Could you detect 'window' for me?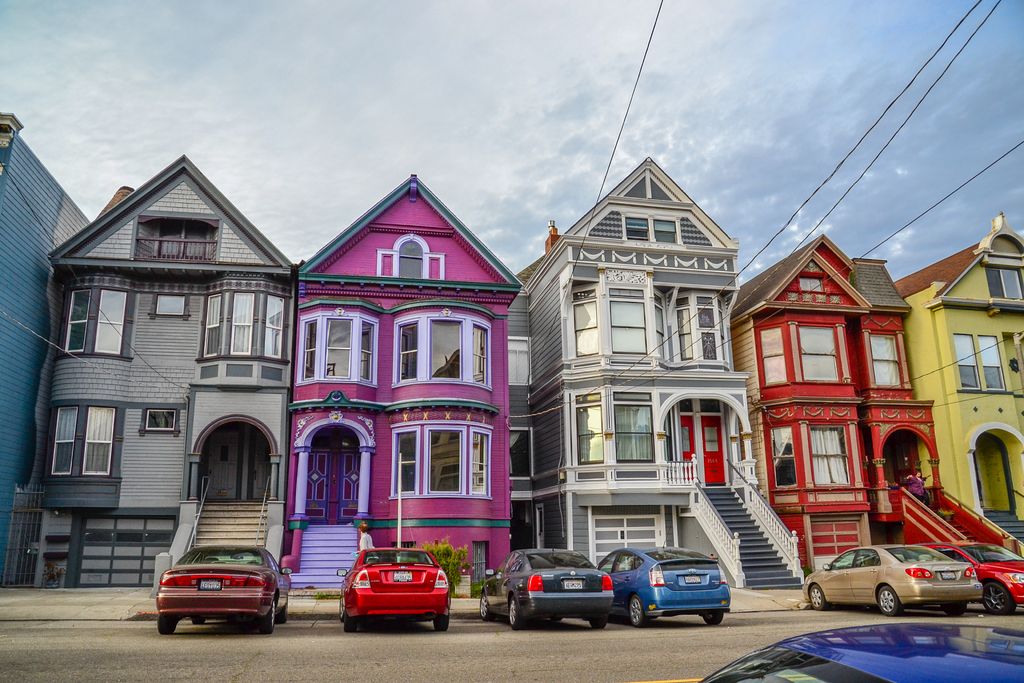
Detection result: {"left": 400, "top": 232, "right": 428, "bottom": 279}.
